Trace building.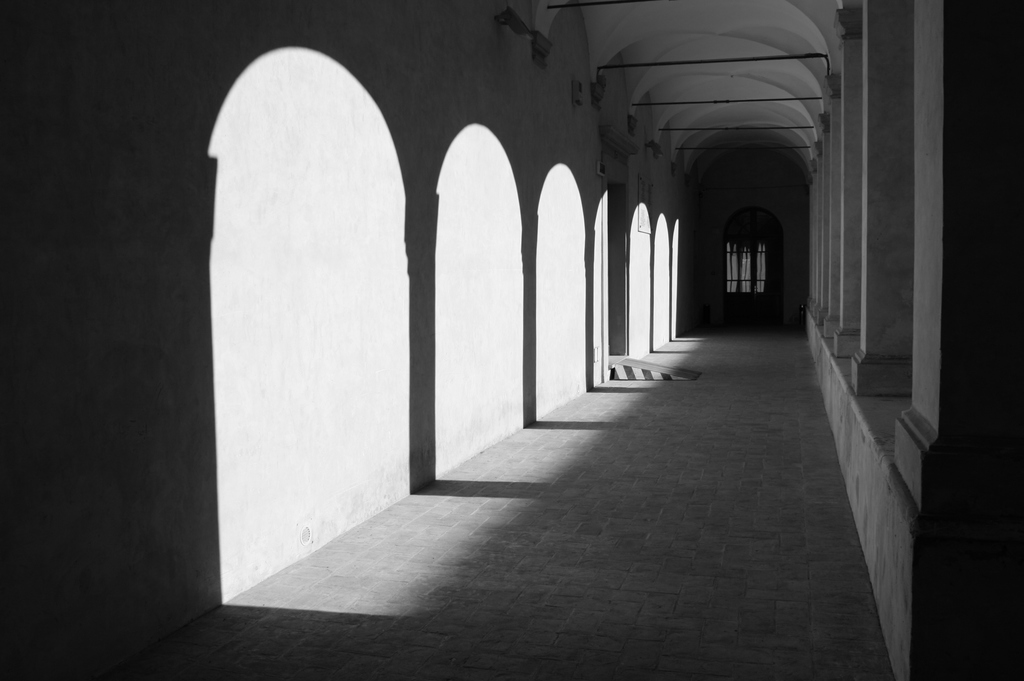
Traced to select_region(0, 0, 1023, 680).
